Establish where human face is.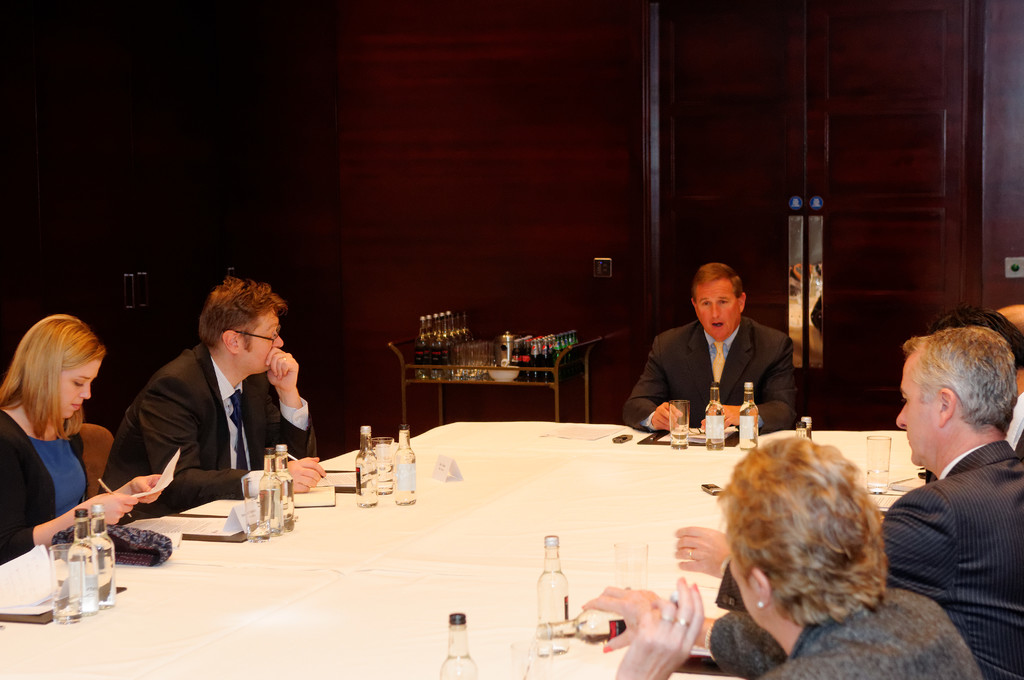
Established at bbox=(723, 540, 762, 620).
